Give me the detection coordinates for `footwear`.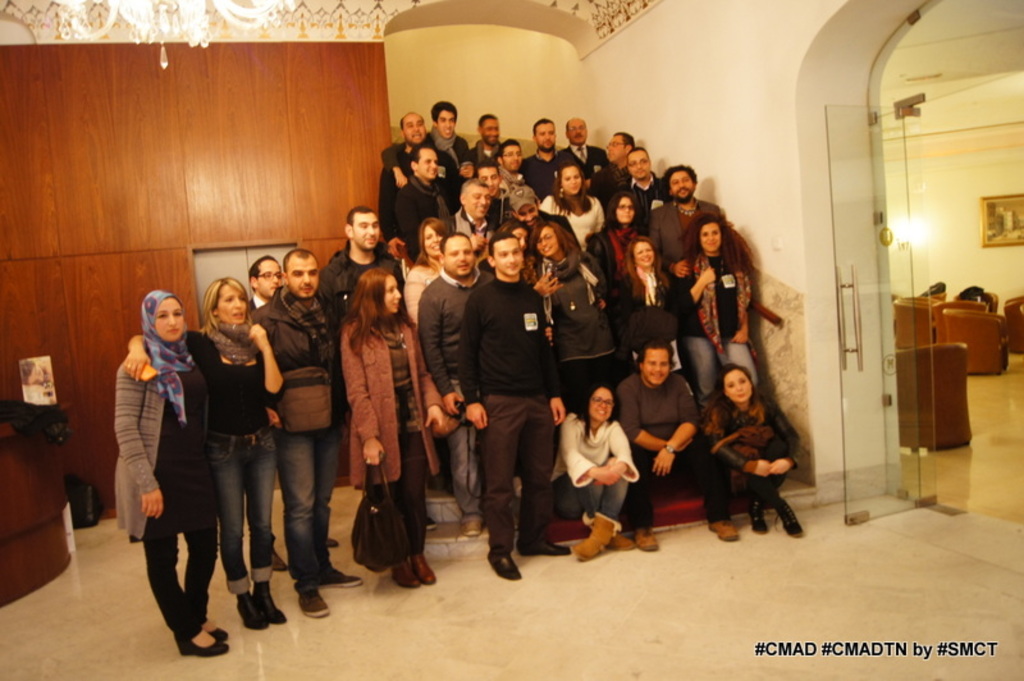
x1=575 y1=509 x2=616 y2=557.
